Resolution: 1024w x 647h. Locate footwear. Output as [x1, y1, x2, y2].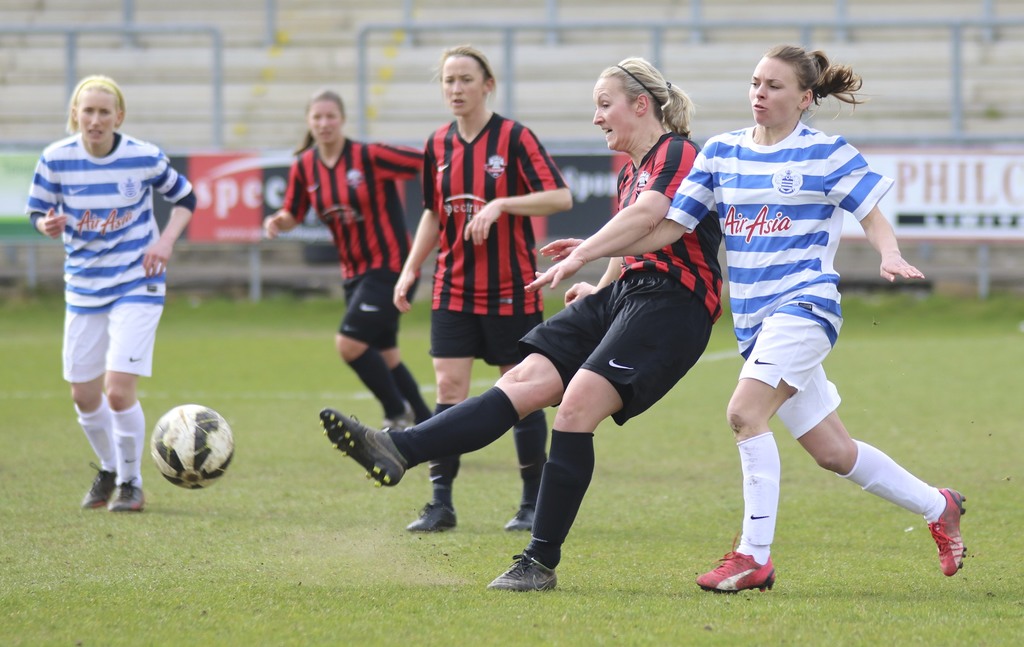
[925, 483, 967, 575].
